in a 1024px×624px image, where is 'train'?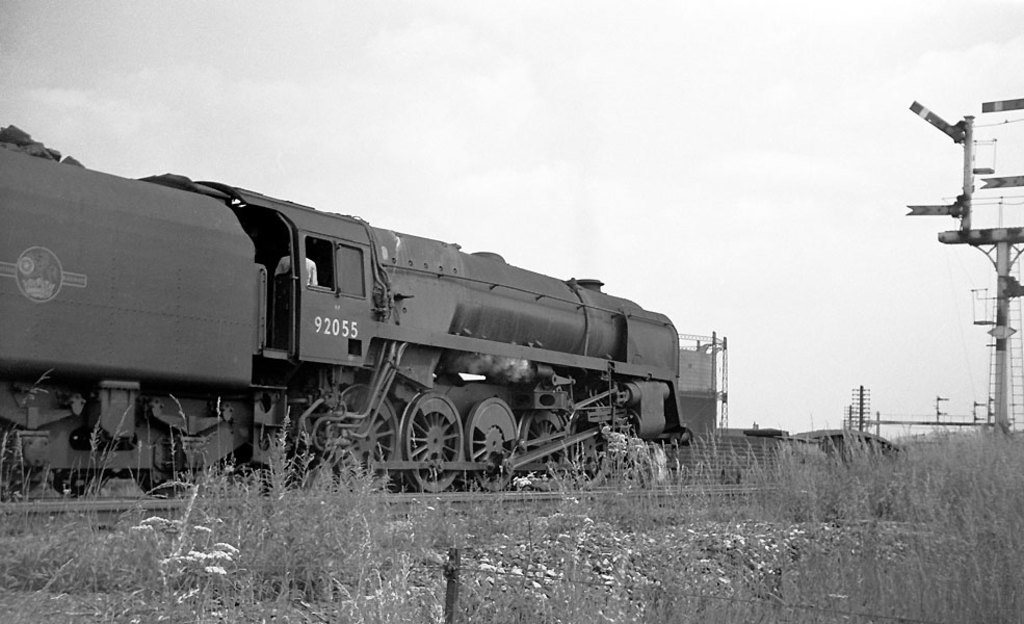
bbox=[0, 136, 703, 493].
